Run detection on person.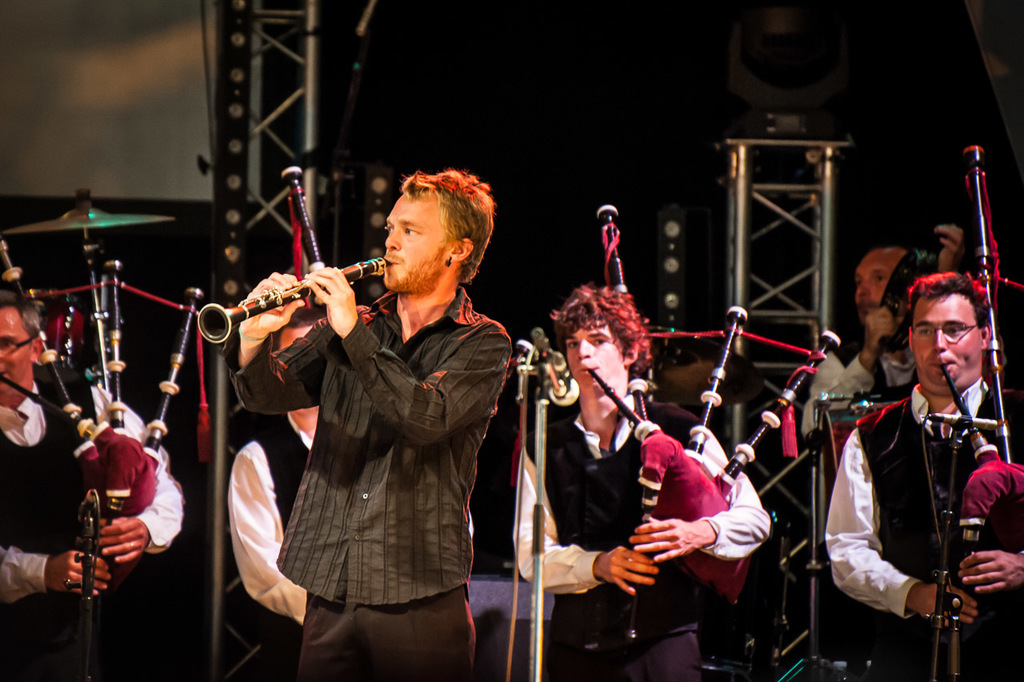
Result: 225,165,515,681.
